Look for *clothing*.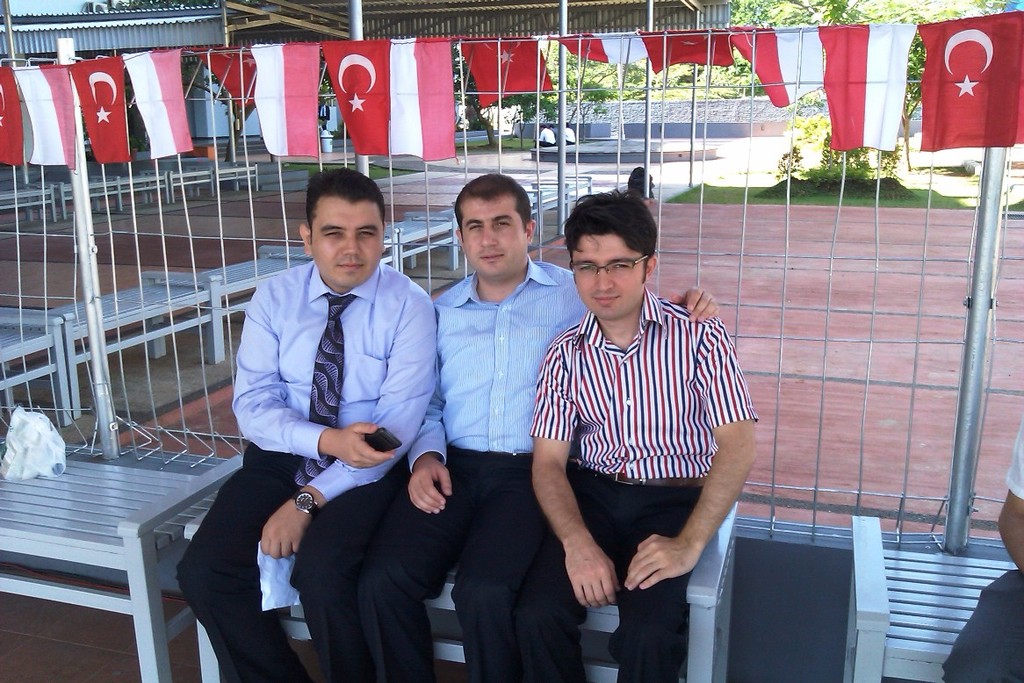
Found: 176:262:436:682.
